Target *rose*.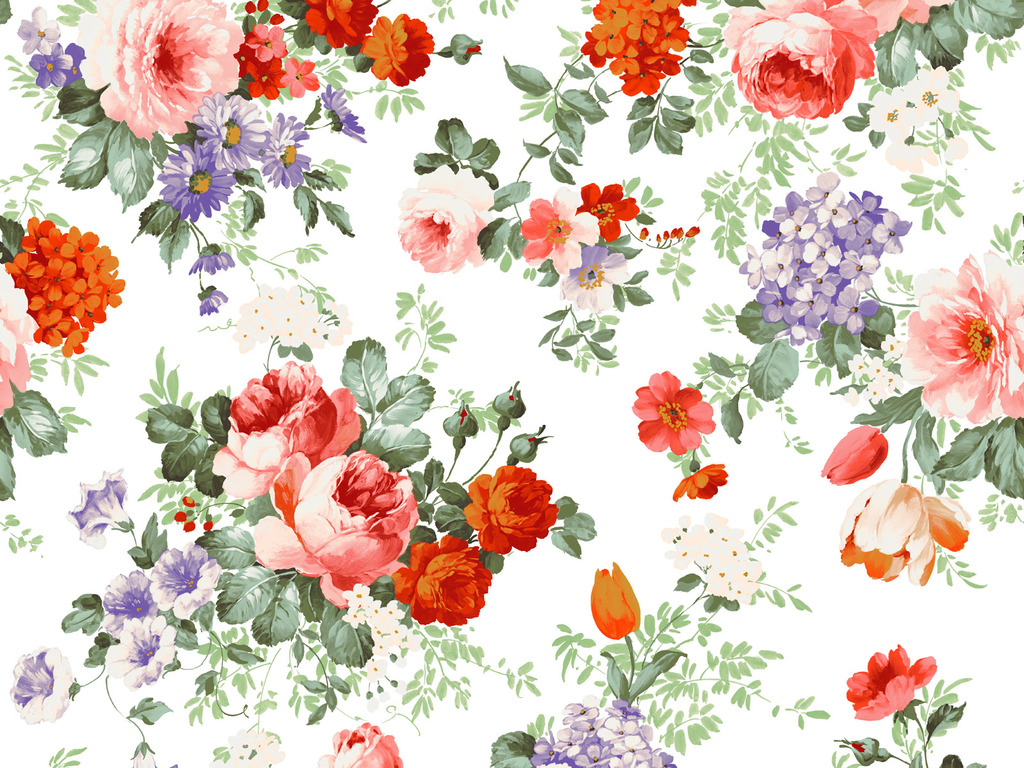
Target region: (904, 247, 1023, 428).
